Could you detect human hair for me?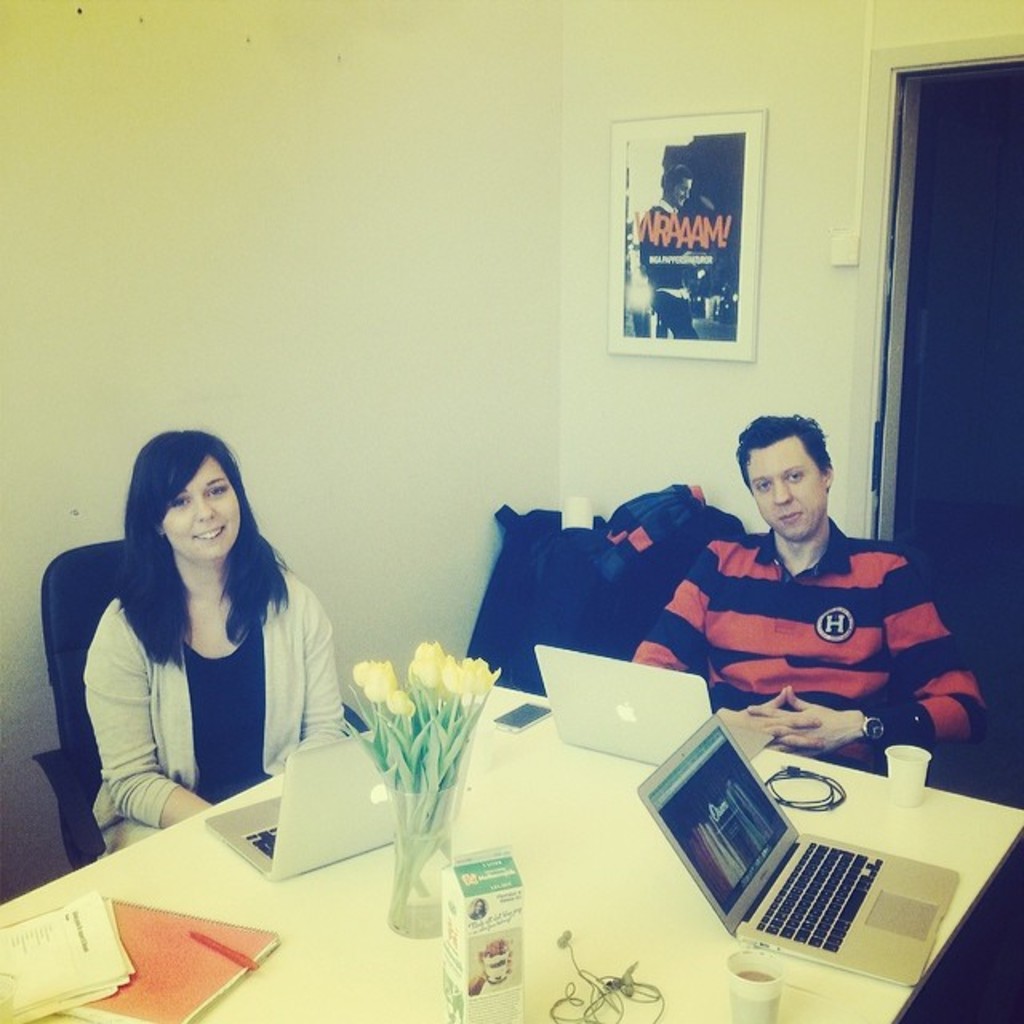
Detection result: region(731, 411, 832, 486).
